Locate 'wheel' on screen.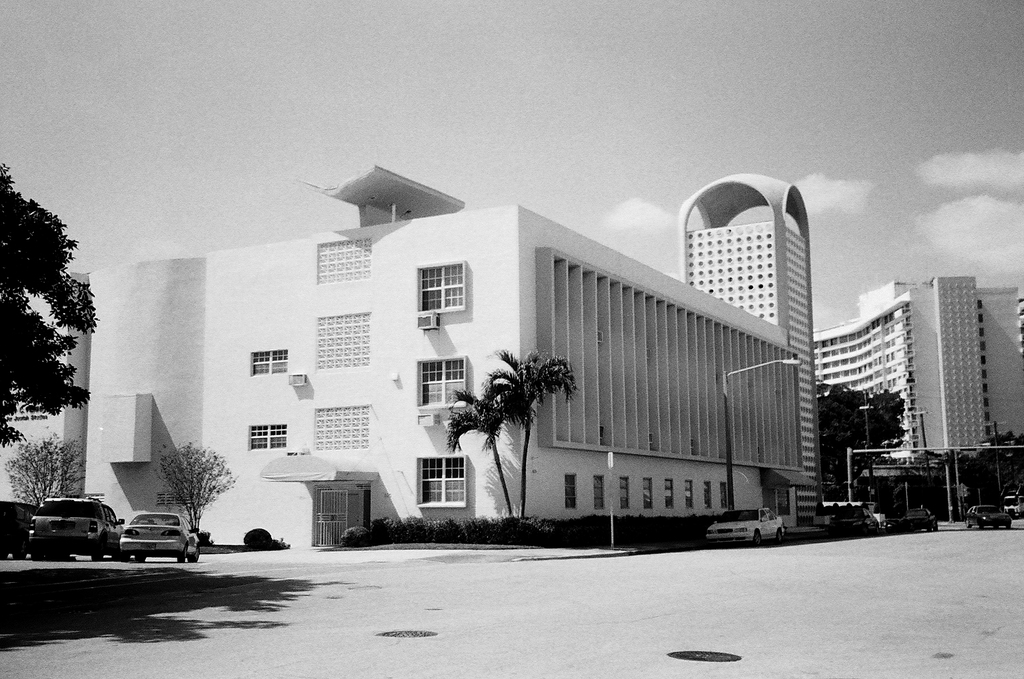
On screen at <box>176,544,185,564</box>.
